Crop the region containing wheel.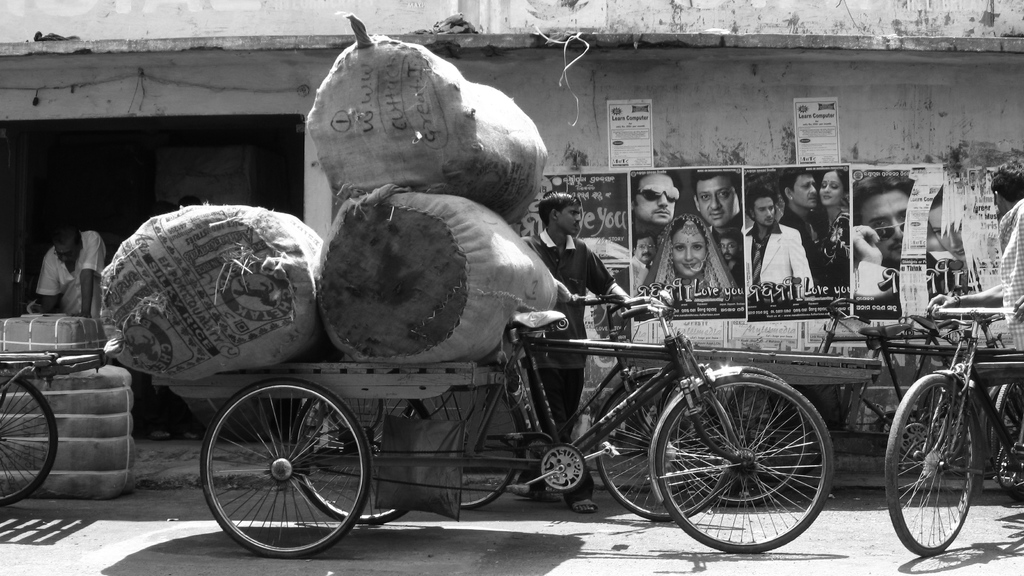
Crop region: [x1=680, y1=361, x2=812, y2=502].
